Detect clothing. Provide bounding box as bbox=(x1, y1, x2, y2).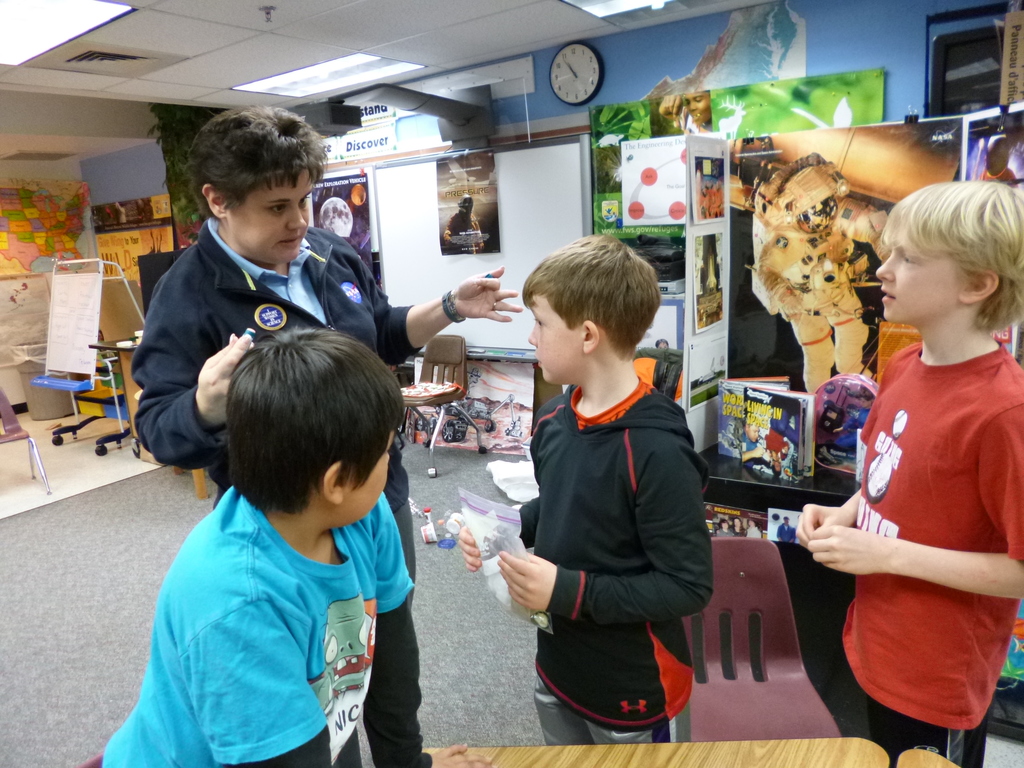
bbox=(515, 381, 718, 746).
